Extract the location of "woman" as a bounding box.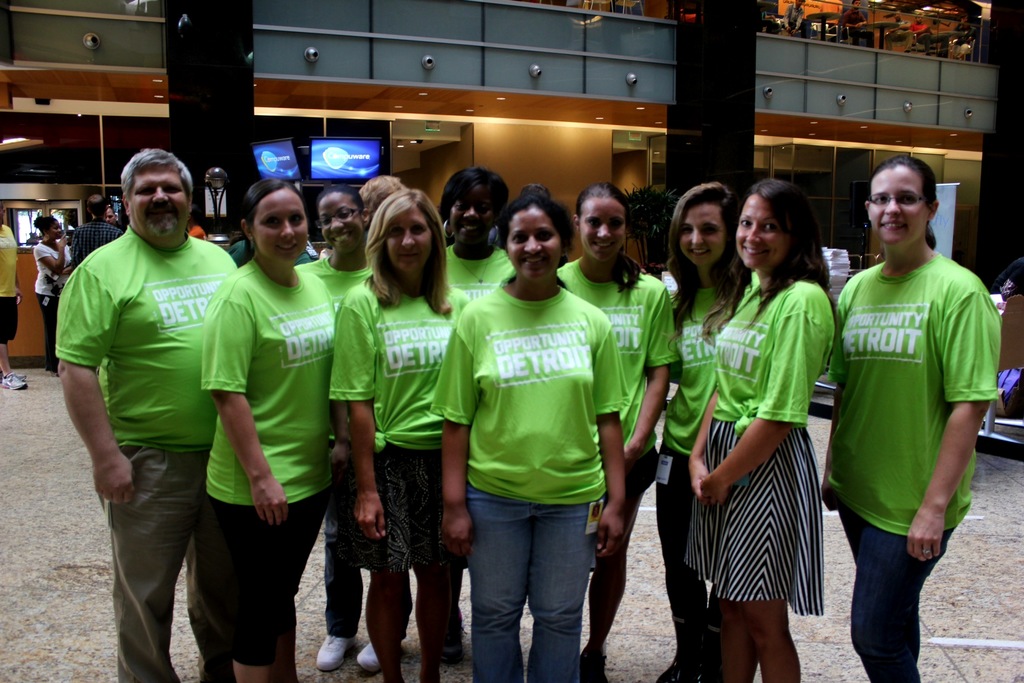
294,184,377,671.
